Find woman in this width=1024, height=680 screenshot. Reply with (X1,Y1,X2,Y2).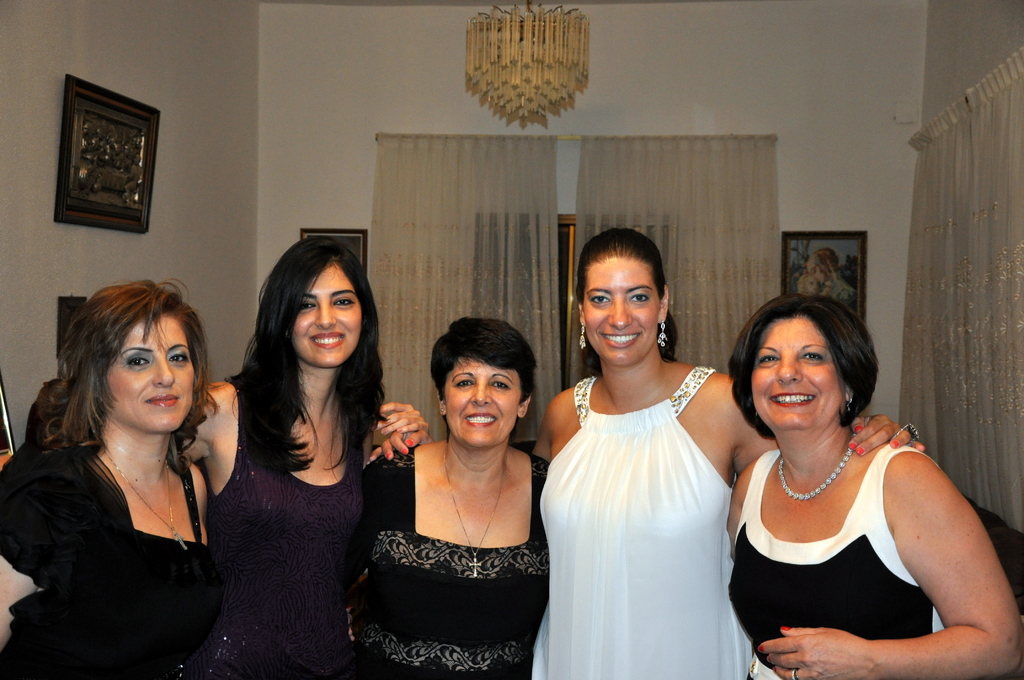
(534,238,778,673).
